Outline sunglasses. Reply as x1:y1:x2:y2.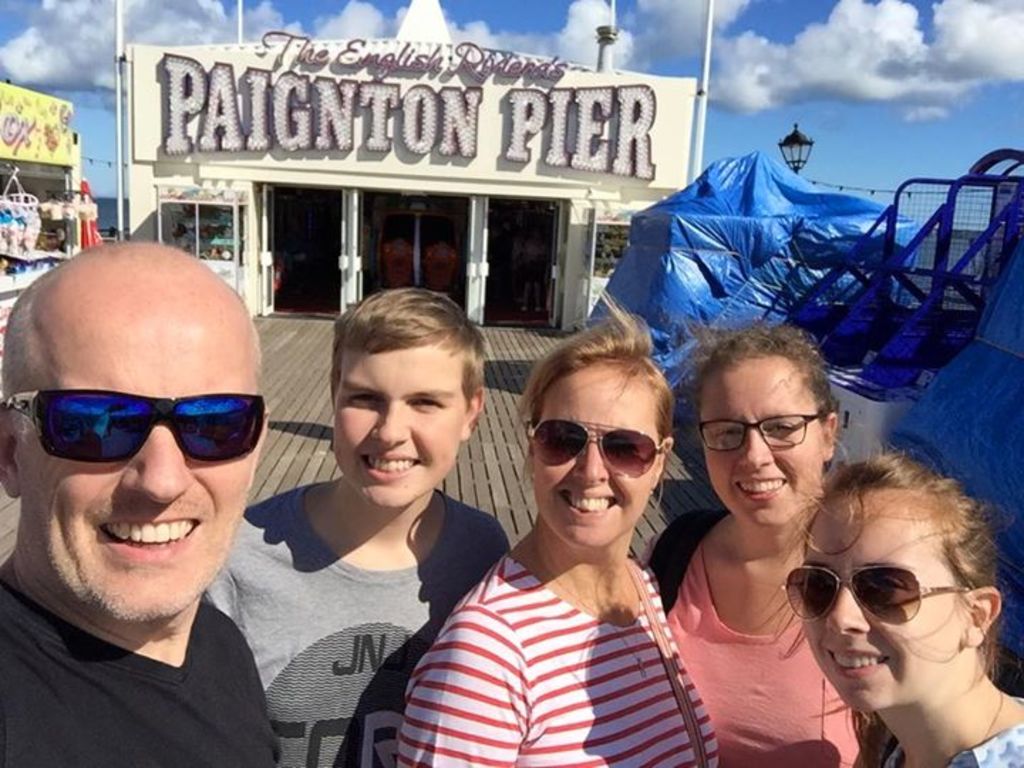
1:390:269:462.
